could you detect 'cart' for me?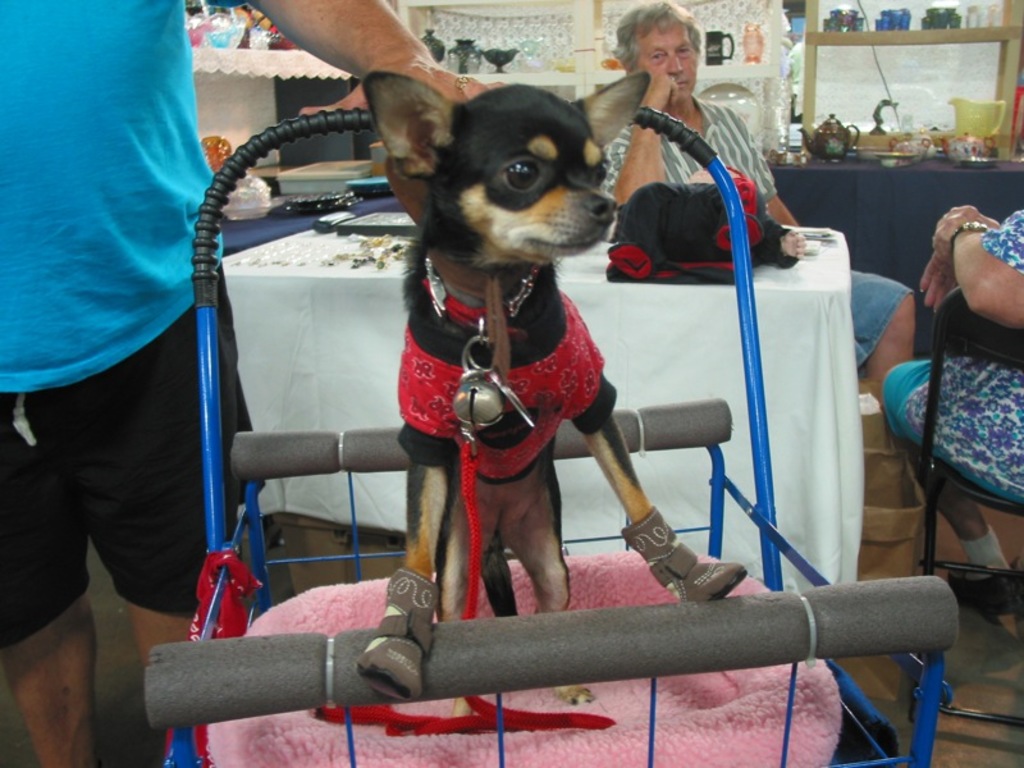
Detection result: [142,105,956,767].
